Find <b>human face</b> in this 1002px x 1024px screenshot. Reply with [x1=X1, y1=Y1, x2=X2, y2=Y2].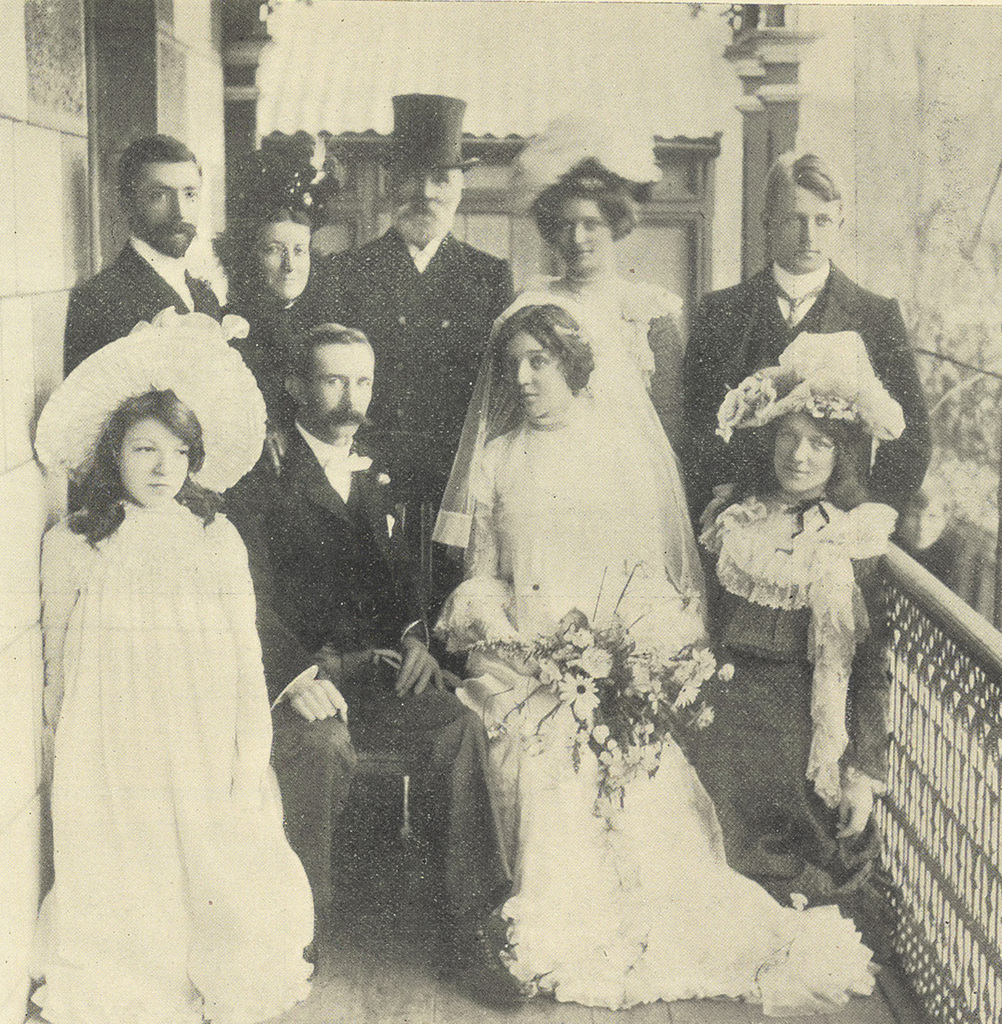
[x1=772, y1=413, x2=837, y2=494].
